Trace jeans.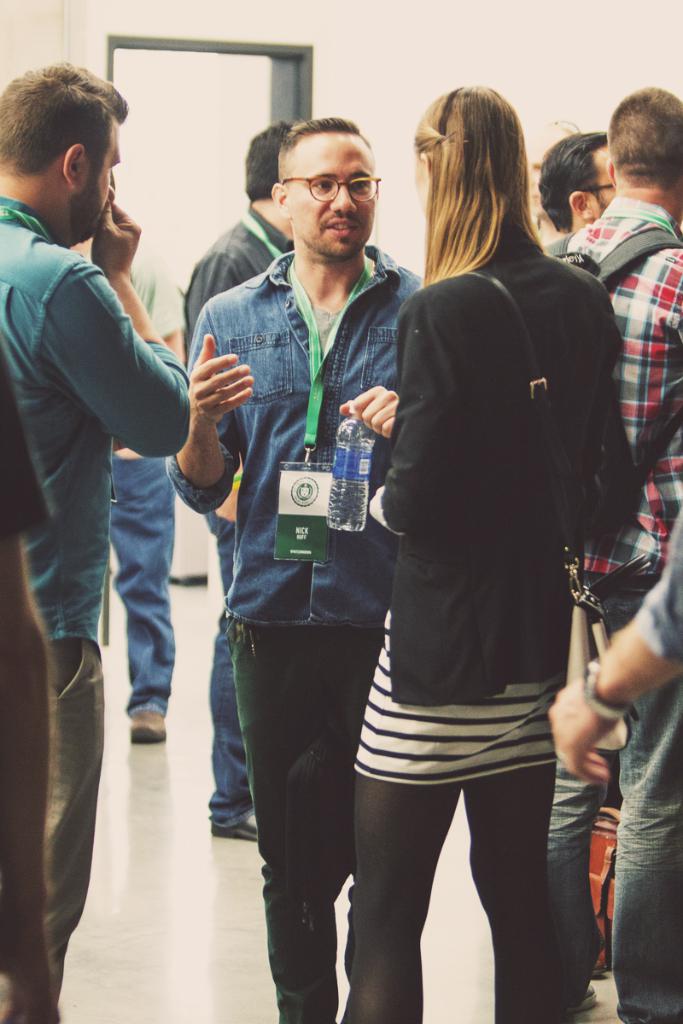
Traced to bbox(114, 455, 175, 716).
